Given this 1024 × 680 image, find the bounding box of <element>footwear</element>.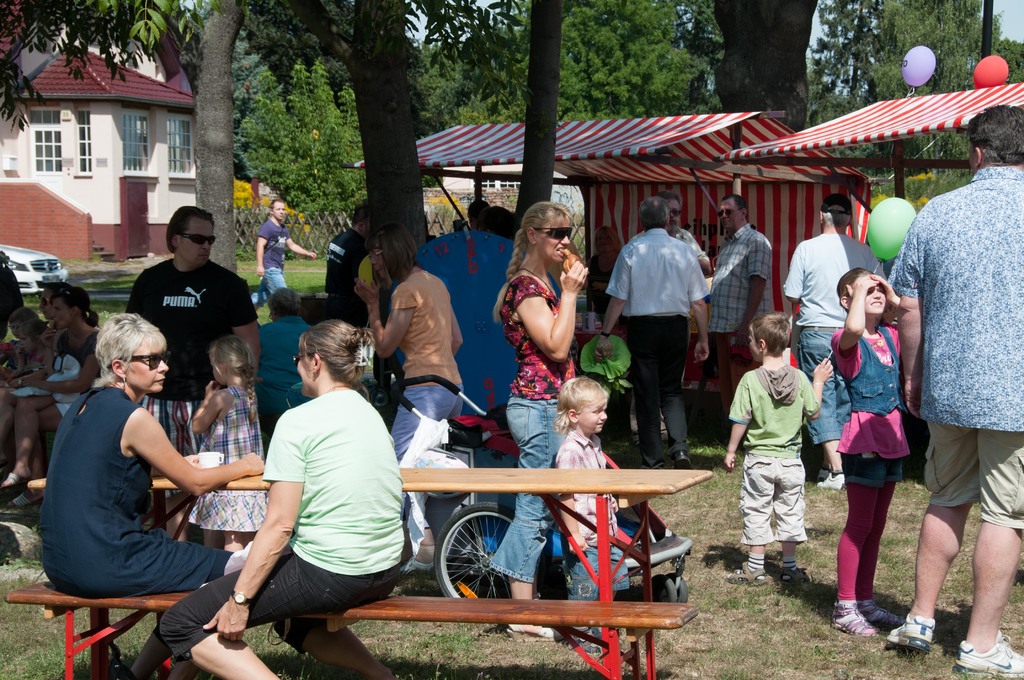
(left=675, top=450, right=692, bottom=464).
